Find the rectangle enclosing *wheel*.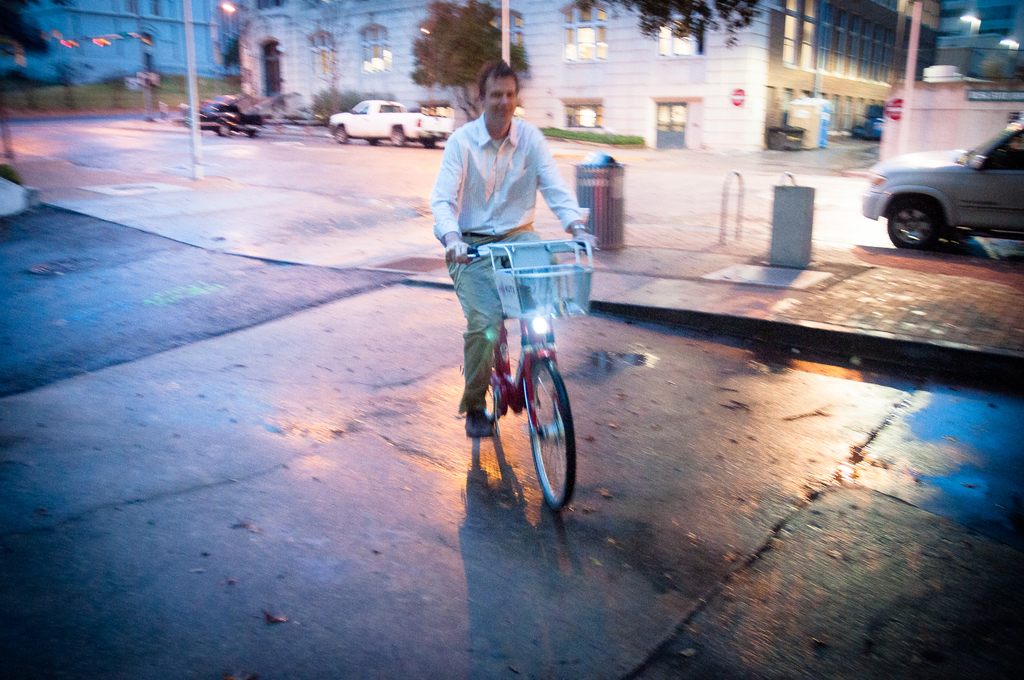
box(331, 122, 351, 146).
